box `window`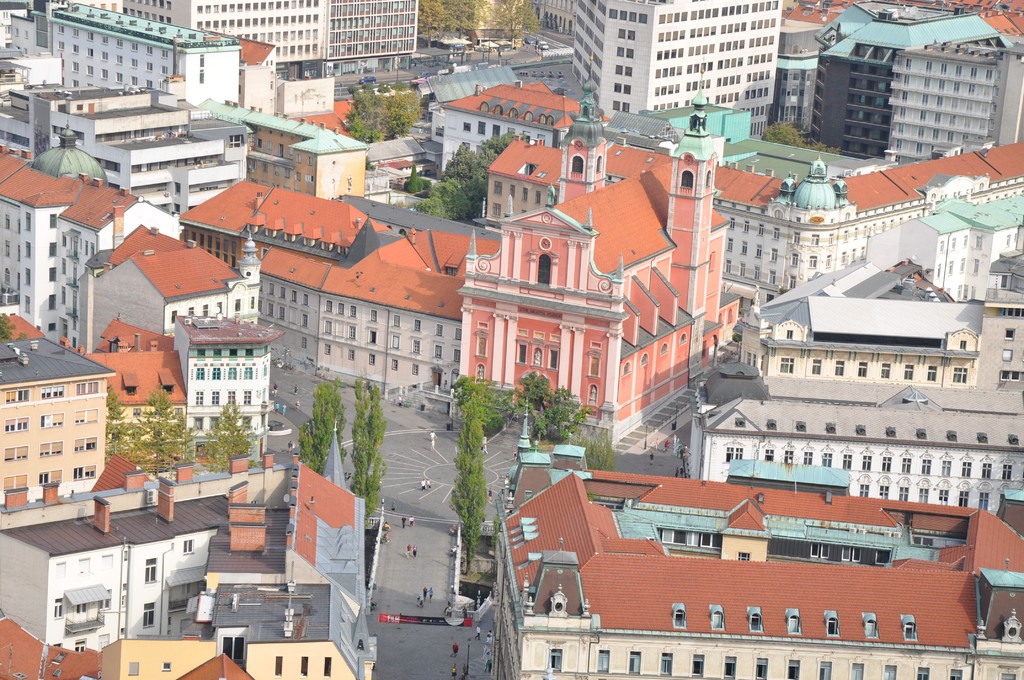
(left=659, top=654, right=671, bottom=674)
